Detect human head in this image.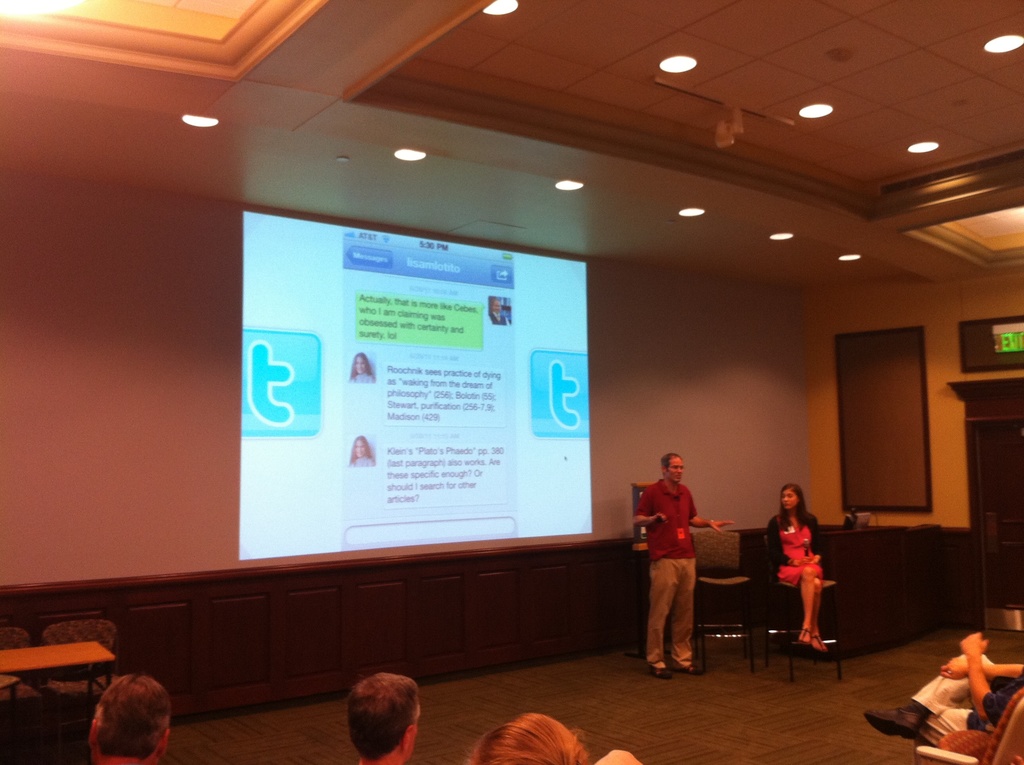
Detection: x1=83 y1=671 x2=173 y2=764.
